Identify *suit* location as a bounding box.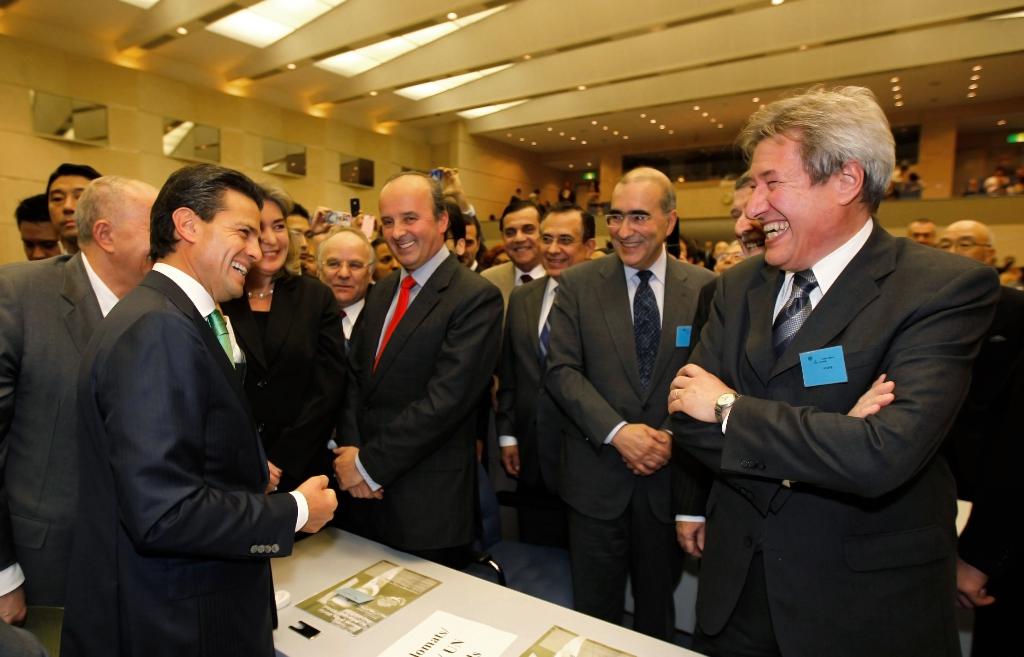
<box>0,251,125,656</box>.
